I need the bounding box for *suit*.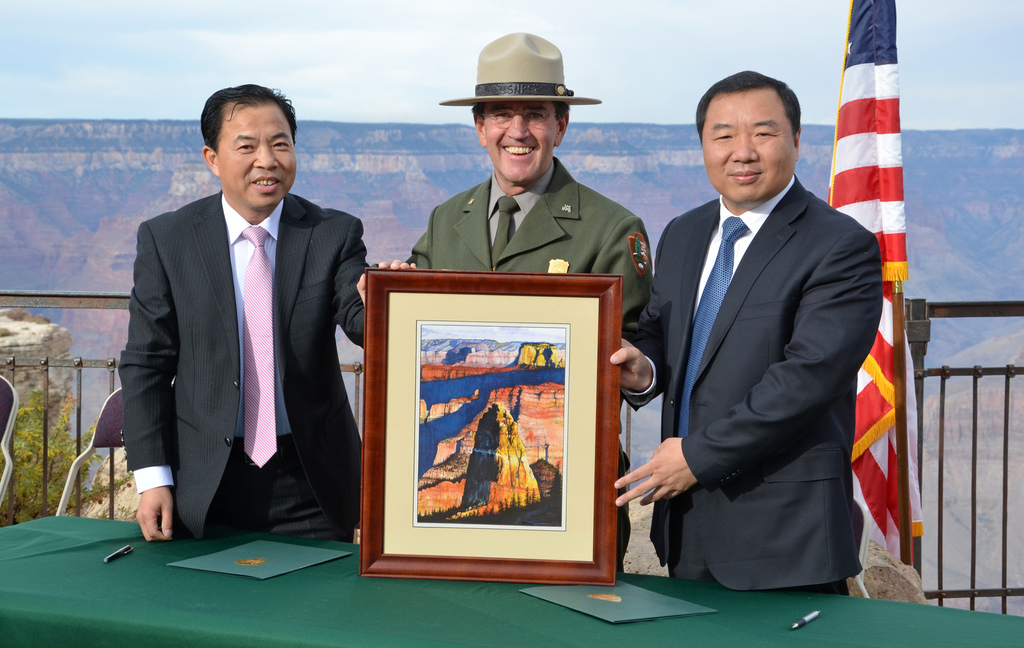
Here it is: (618,169,881,605).
